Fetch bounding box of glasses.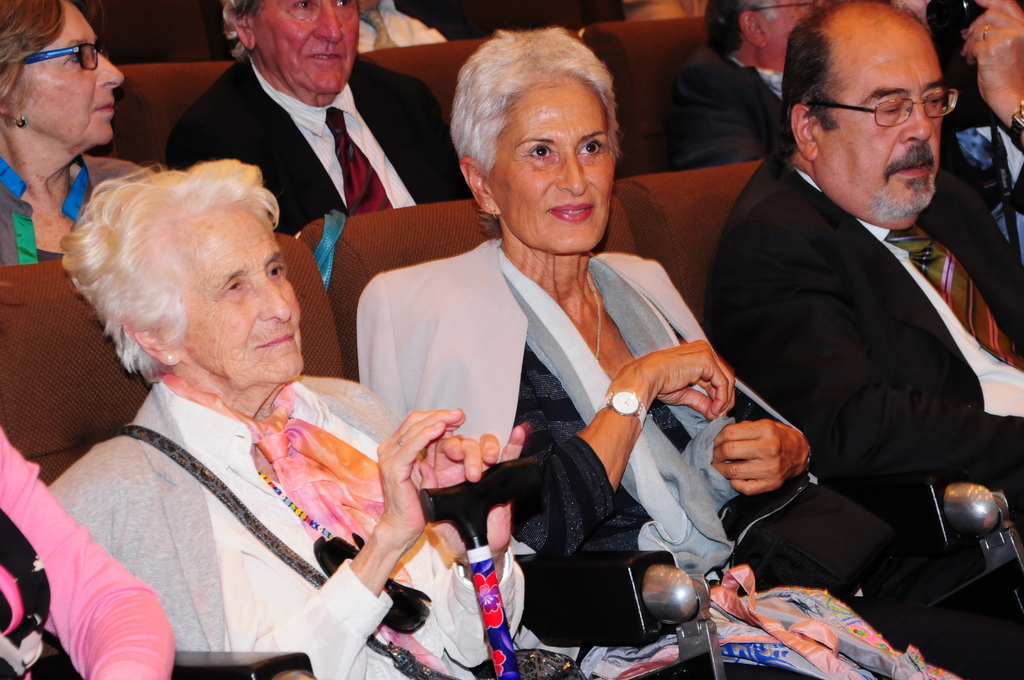
Bbox: bbox=[813, 75, 963, 126].
